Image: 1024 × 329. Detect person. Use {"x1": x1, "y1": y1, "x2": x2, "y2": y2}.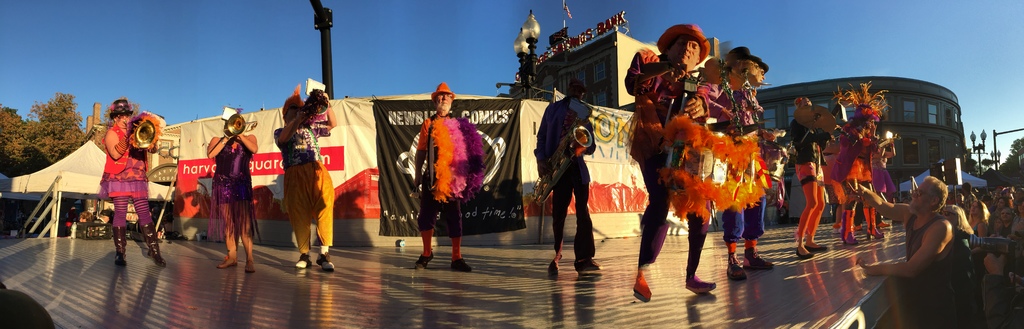
{"x1": 66, "y1": 88, "x2": 147, "y2": 271}.
